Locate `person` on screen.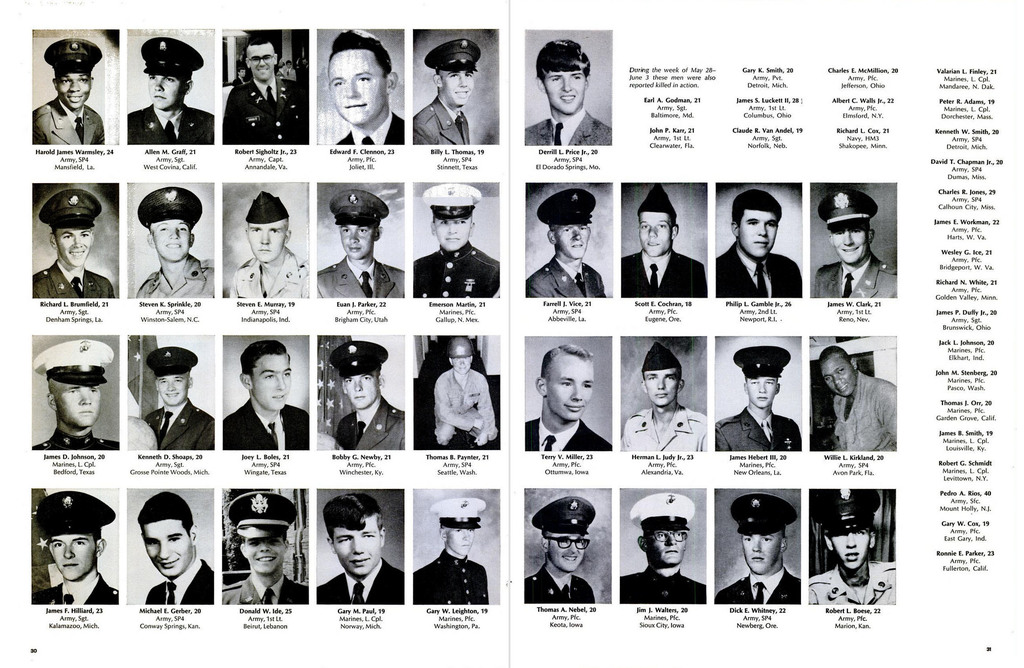
On screen at box=[809, 186, 895, 301].
